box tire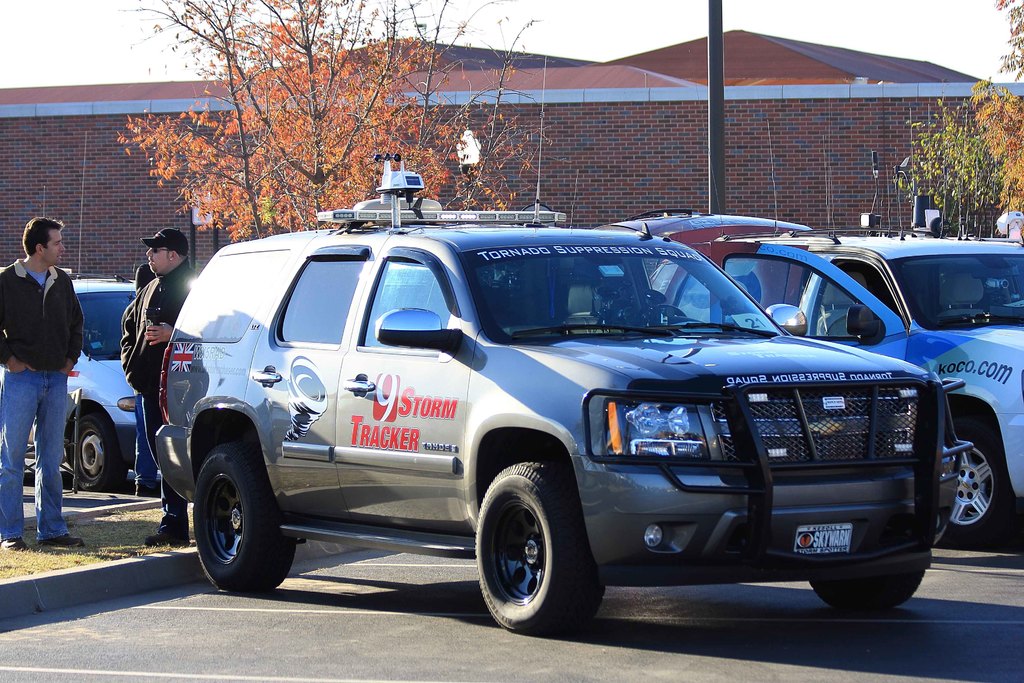
left=194, top=443, right=298, bottom=593
